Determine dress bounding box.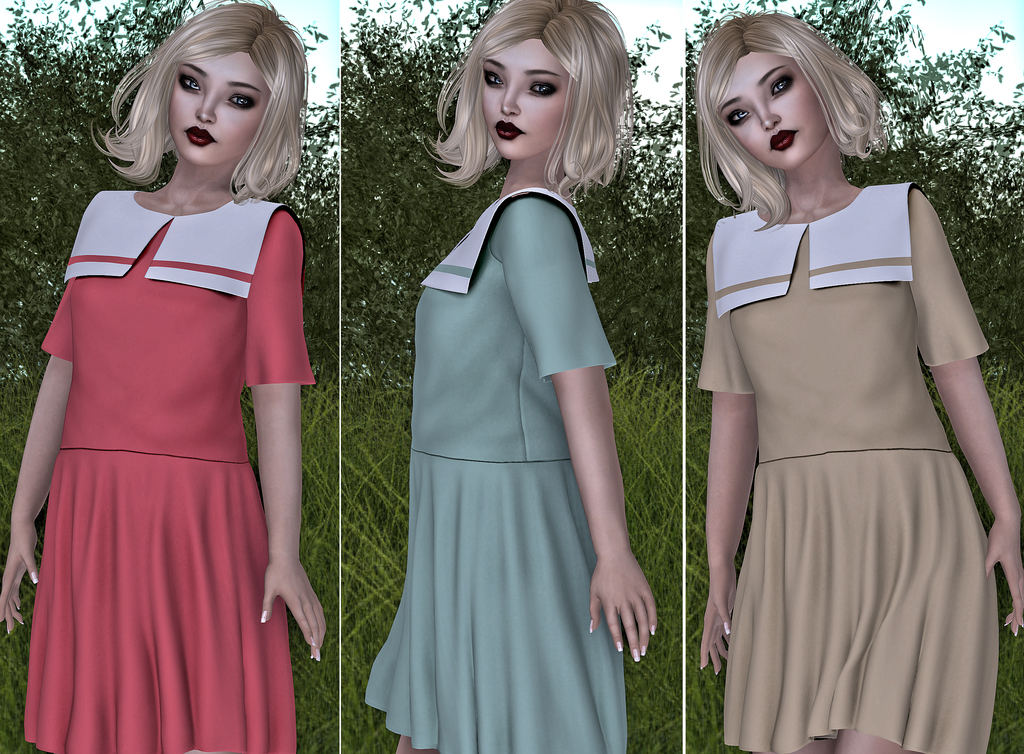
Determined: 27 210 319 753.
